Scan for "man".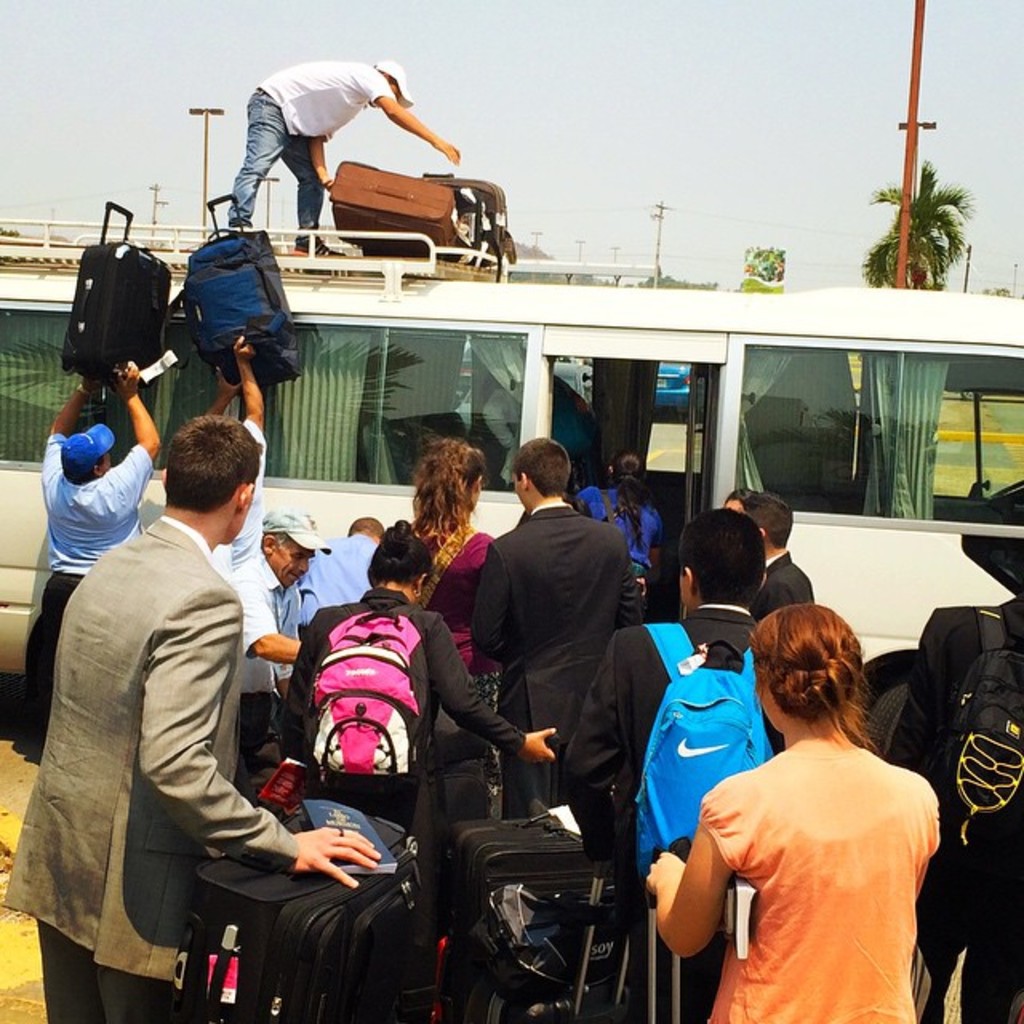
Scan result: [left=299, top=514, right=390, bottom=634].
